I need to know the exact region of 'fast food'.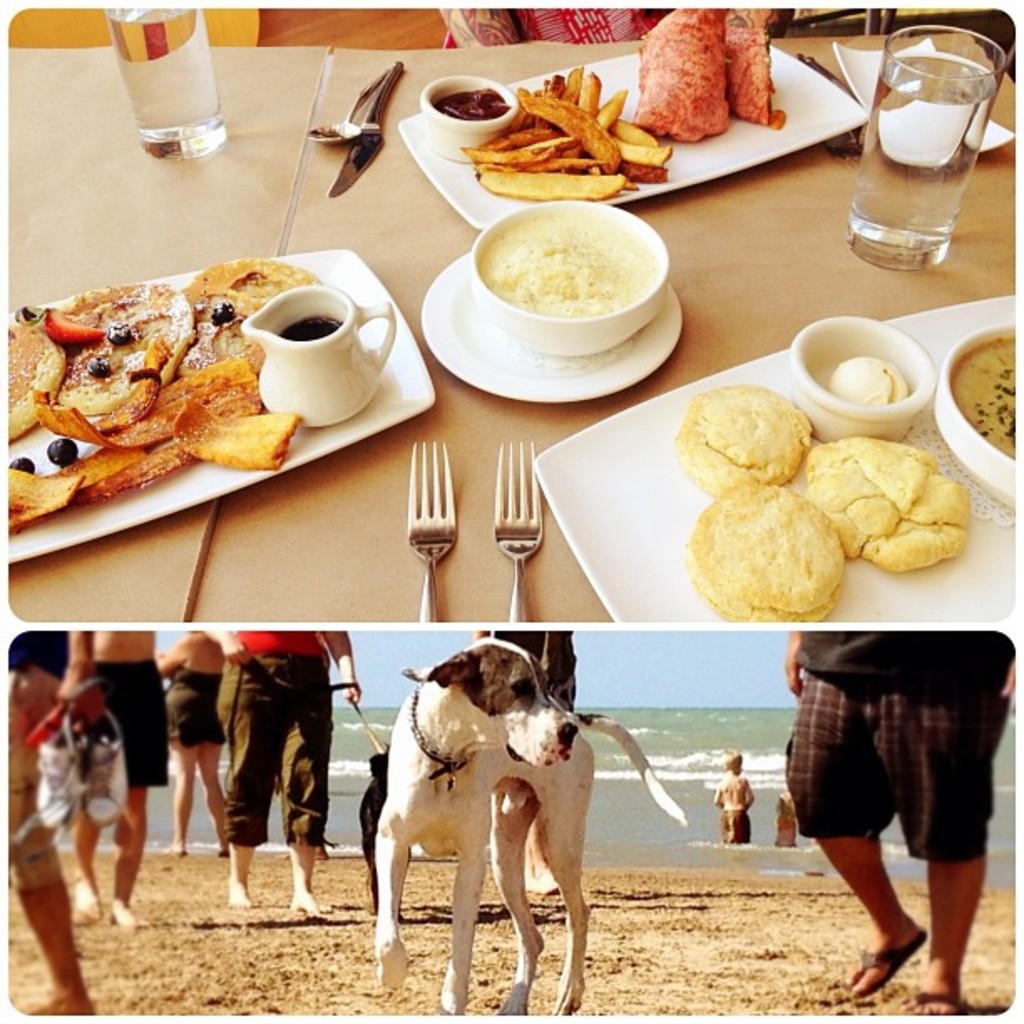
Region: 460/75/664/206.
